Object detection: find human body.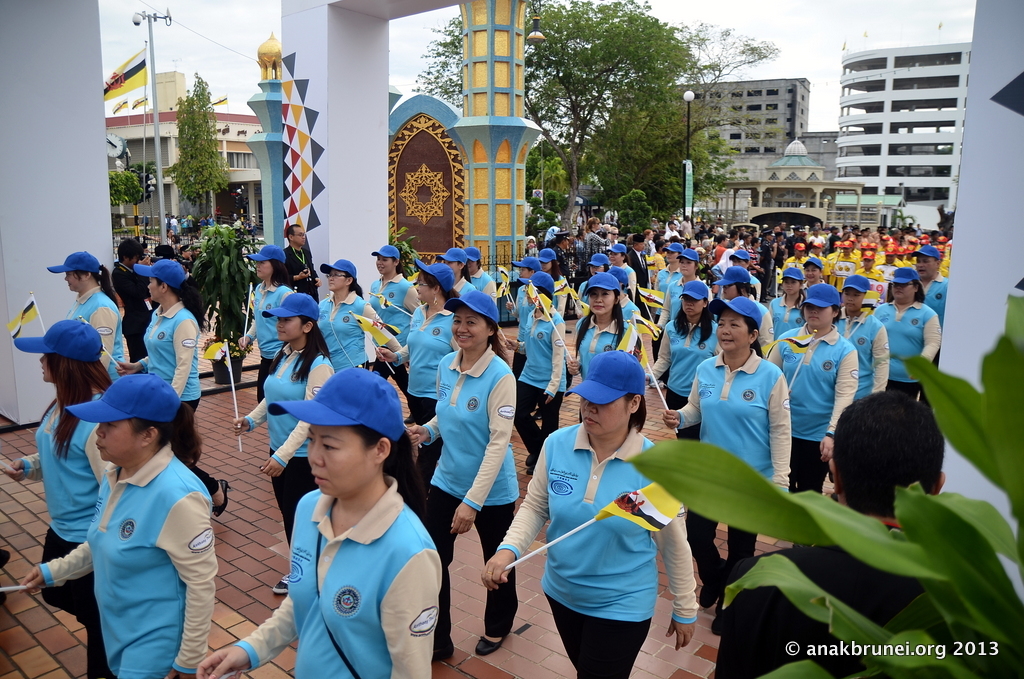
left=7, top=383, right=112, bottom=670.
